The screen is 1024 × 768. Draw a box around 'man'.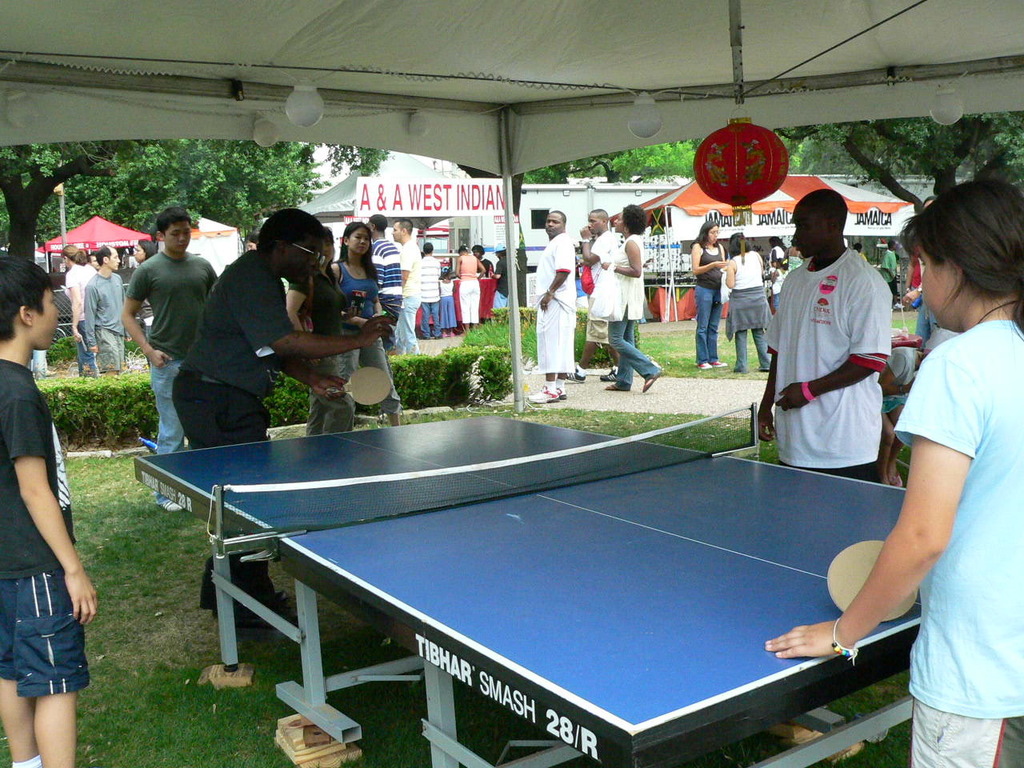
pyautogui.locateOnScreen(565, 205, 622, 384).
